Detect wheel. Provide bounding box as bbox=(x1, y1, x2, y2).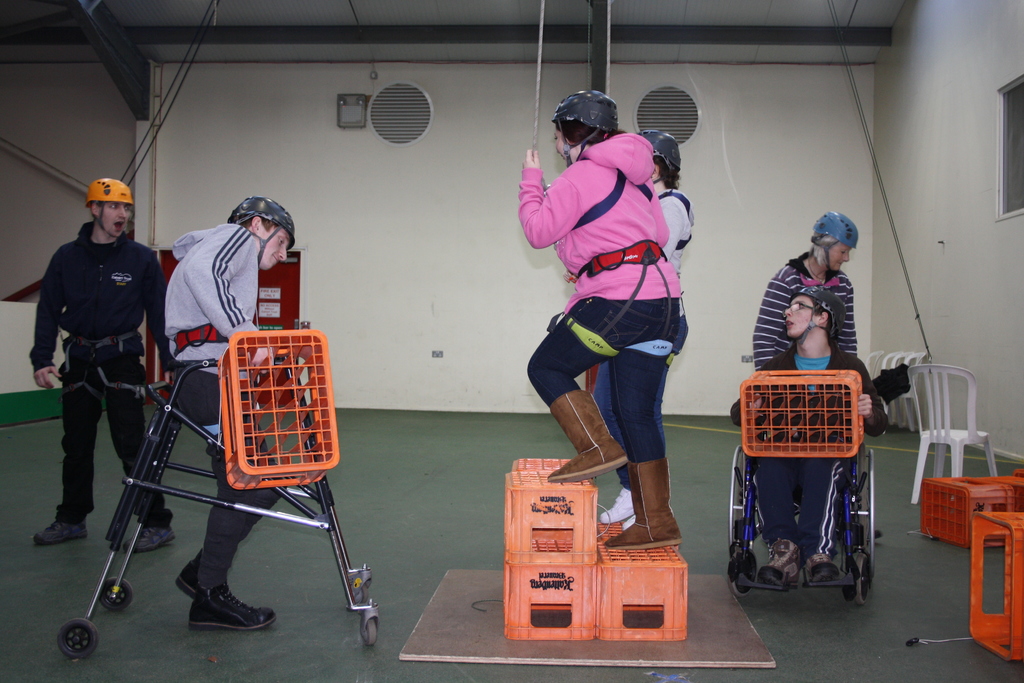
bbox=(359, 621, 383, 650).
